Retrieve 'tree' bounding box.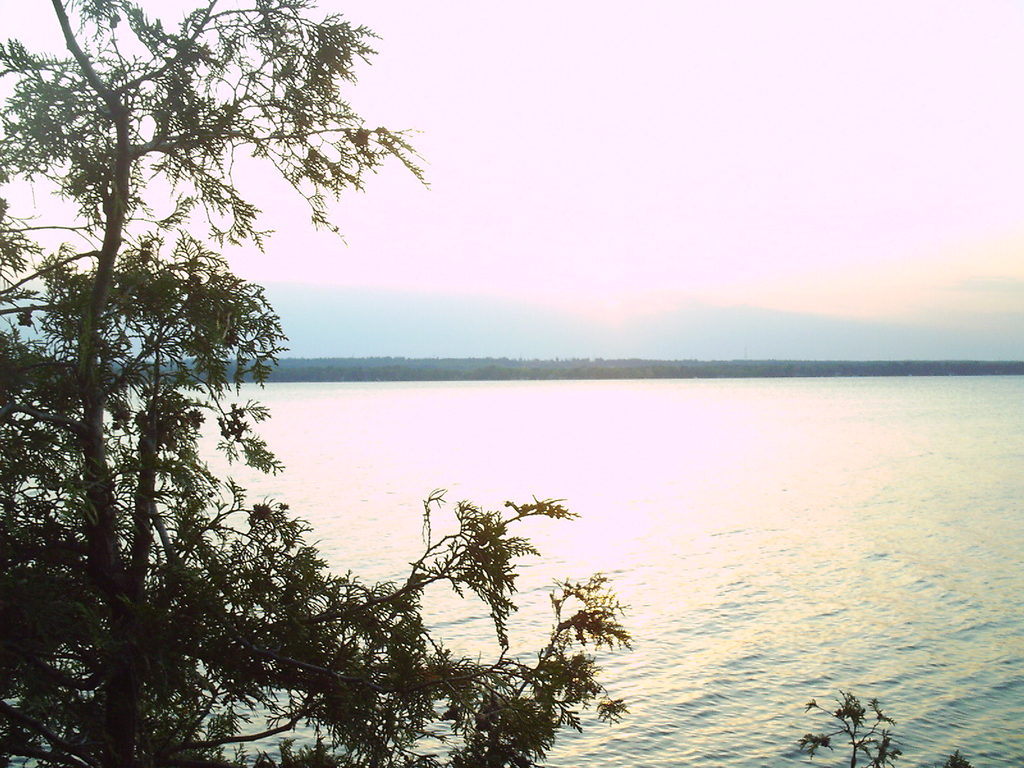
Bounding box: 0 0 630 767.
